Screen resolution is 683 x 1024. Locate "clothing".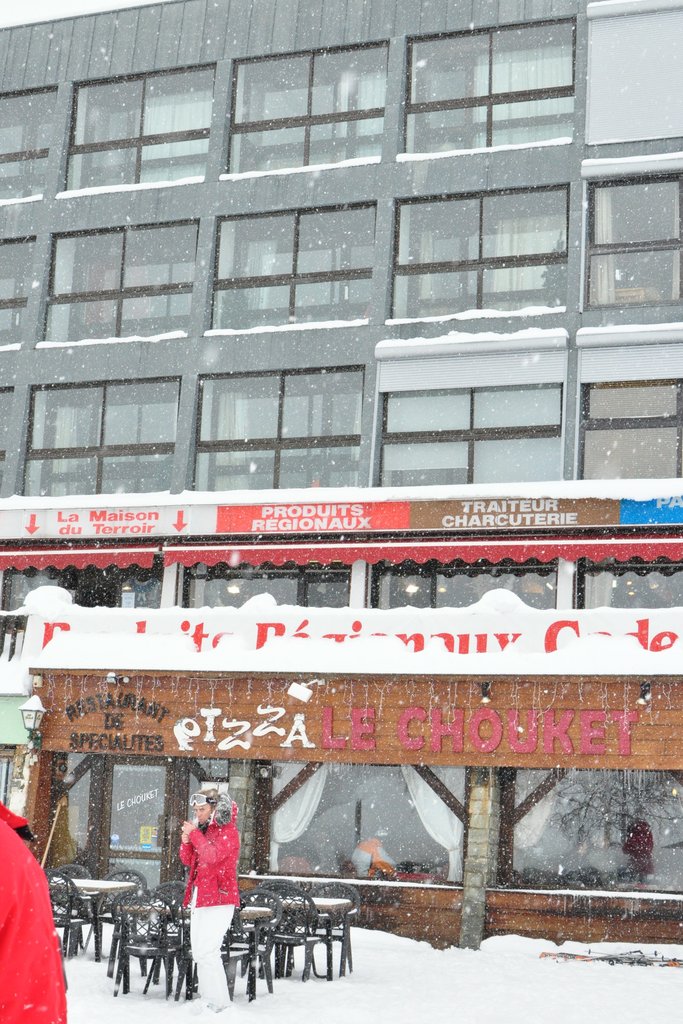
181/804/238/1014.
